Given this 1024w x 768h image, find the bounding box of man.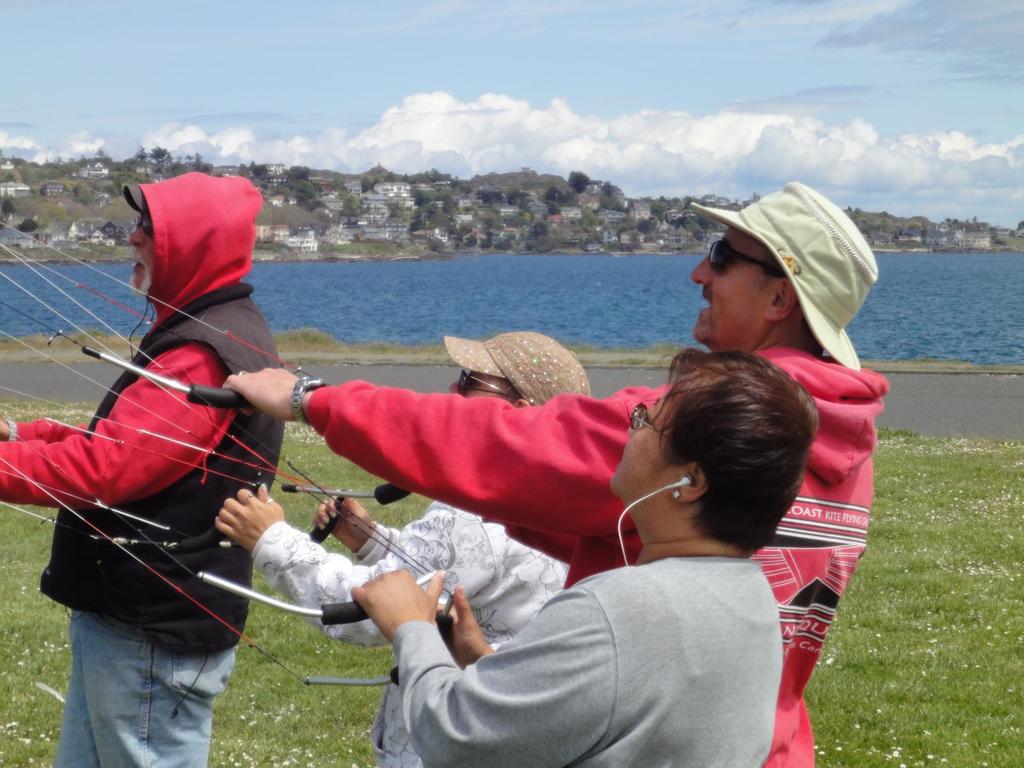
bbox(28, 181, 311, 761).
